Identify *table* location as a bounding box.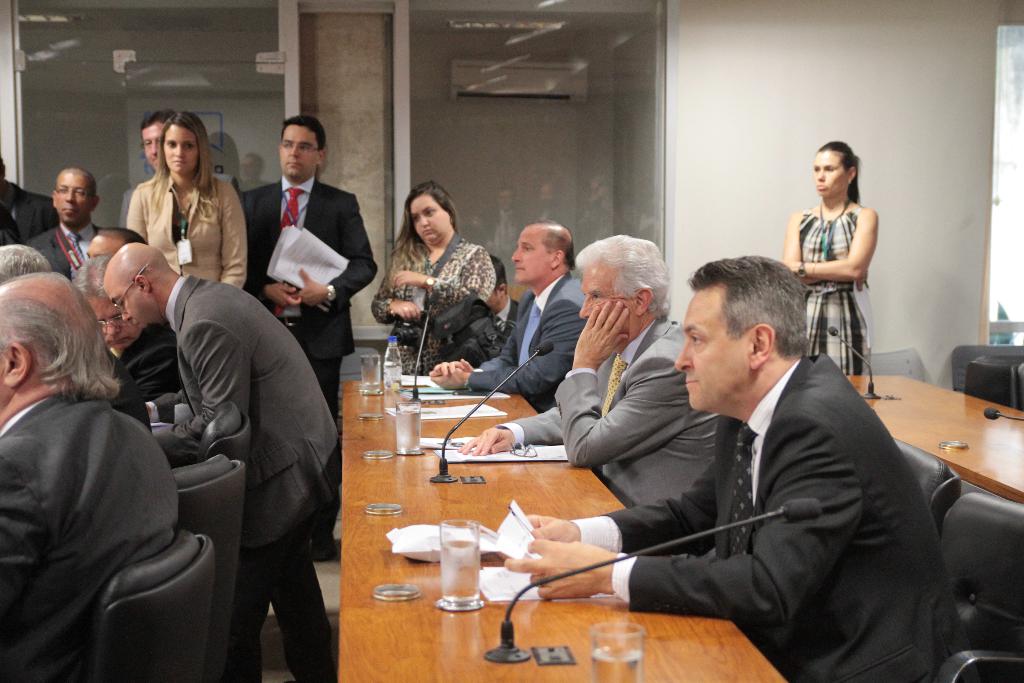
region(337, 379, 788, 682).
